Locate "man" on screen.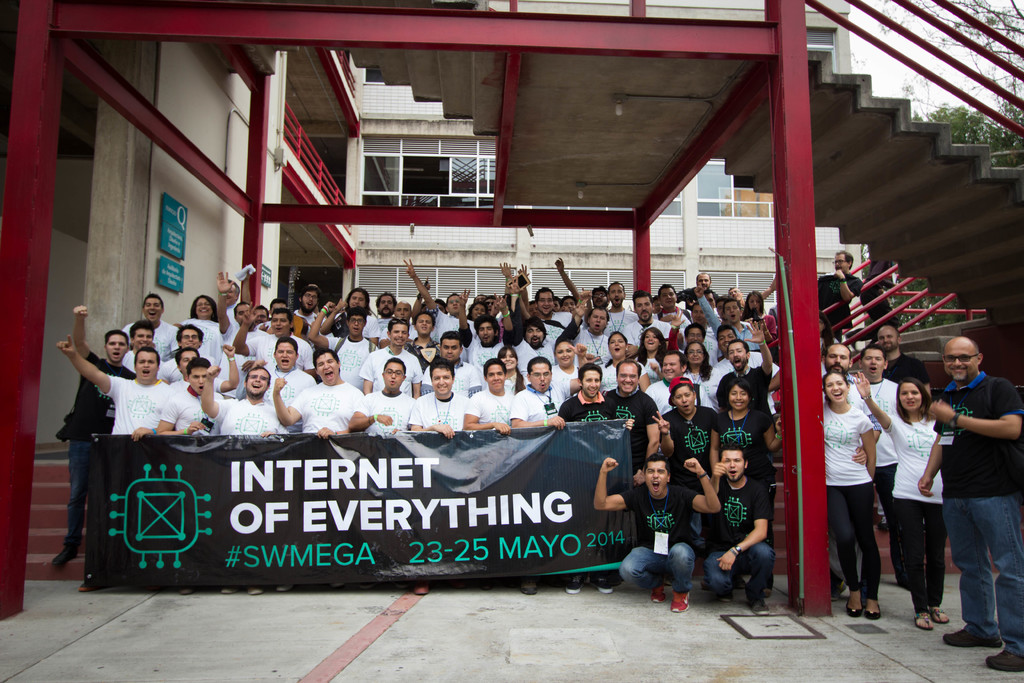
On screen at 218,273,233,304.
